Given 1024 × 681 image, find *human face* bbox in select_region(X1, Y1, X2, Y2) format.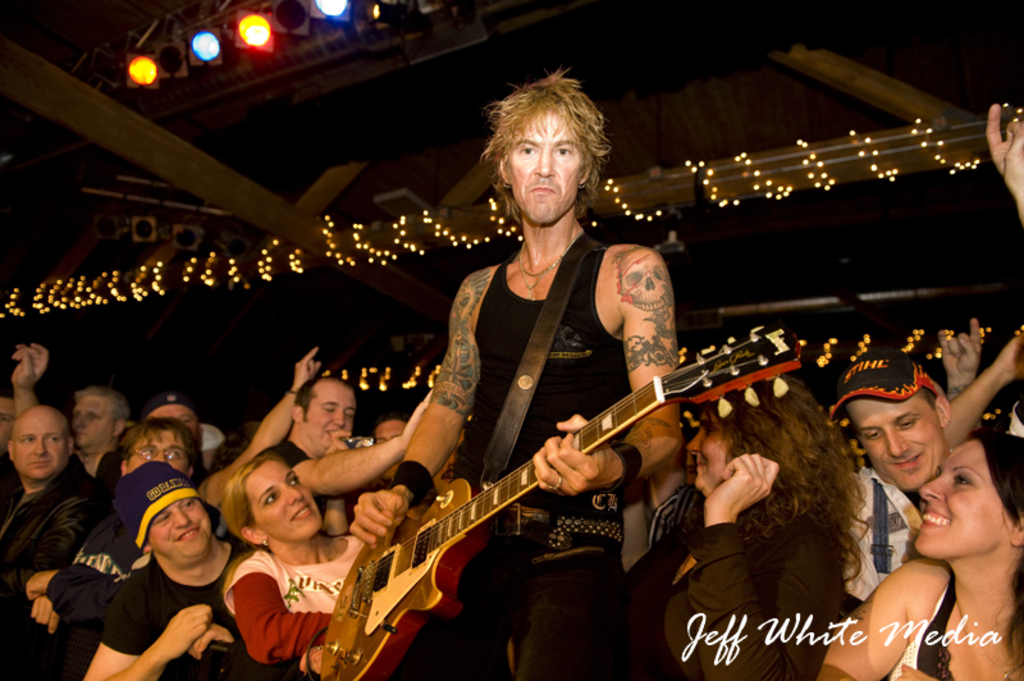
select_region(146, 495, 219, 561).
